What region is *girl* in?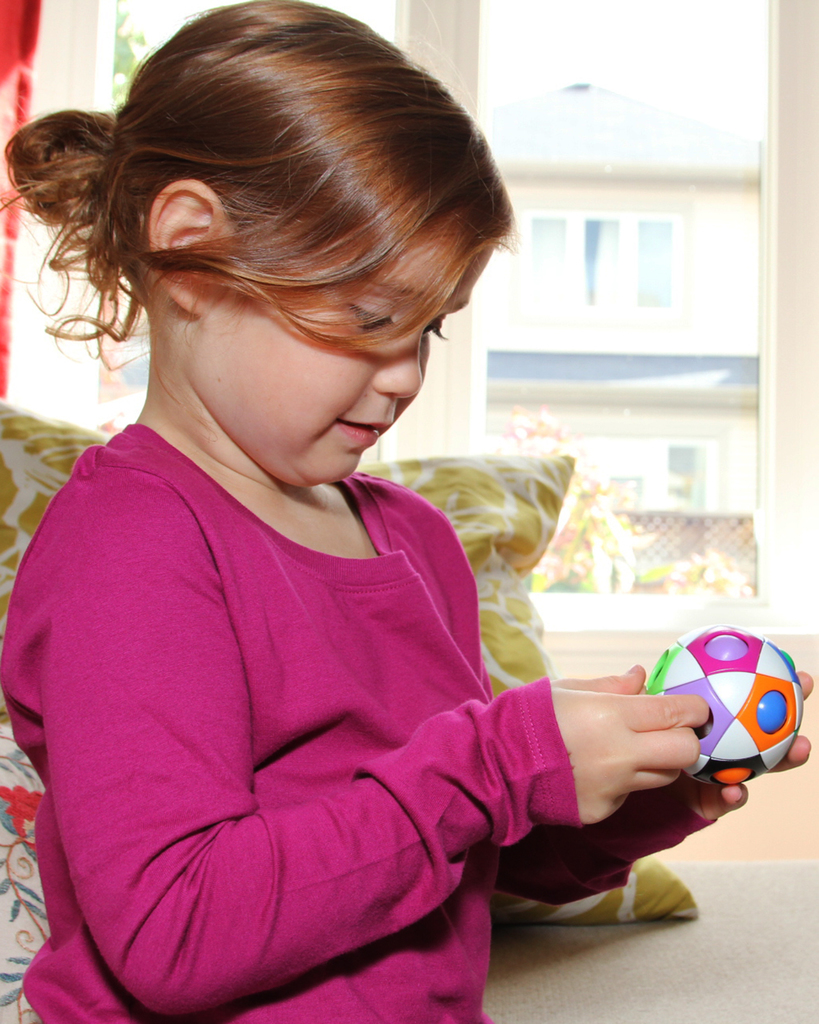
region(0, 1, 810, 1023).
